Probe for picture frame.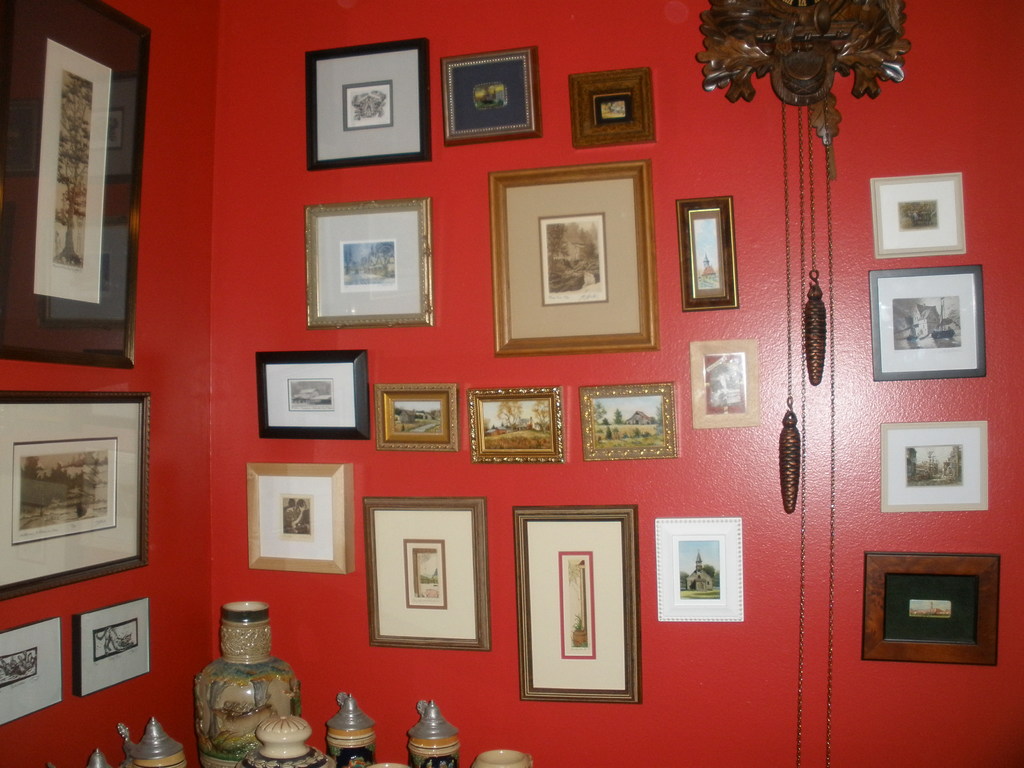
Probe result: detection(255, 352, 369, 442).
